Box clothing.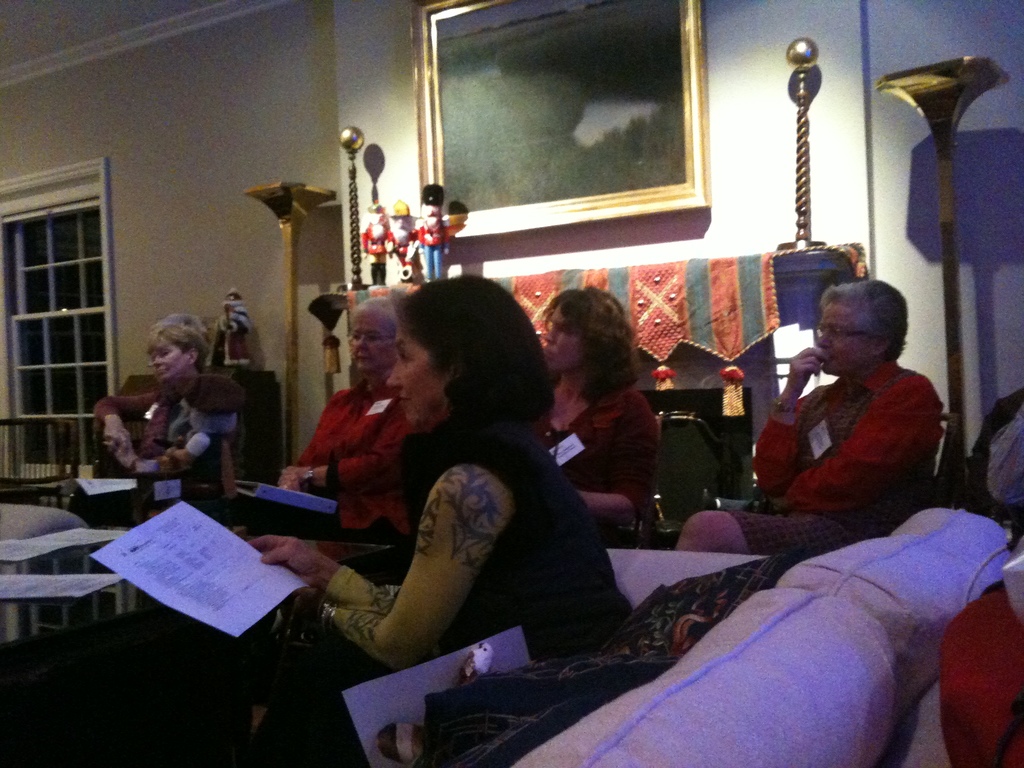
select_region(260, 371, 419, 550).
